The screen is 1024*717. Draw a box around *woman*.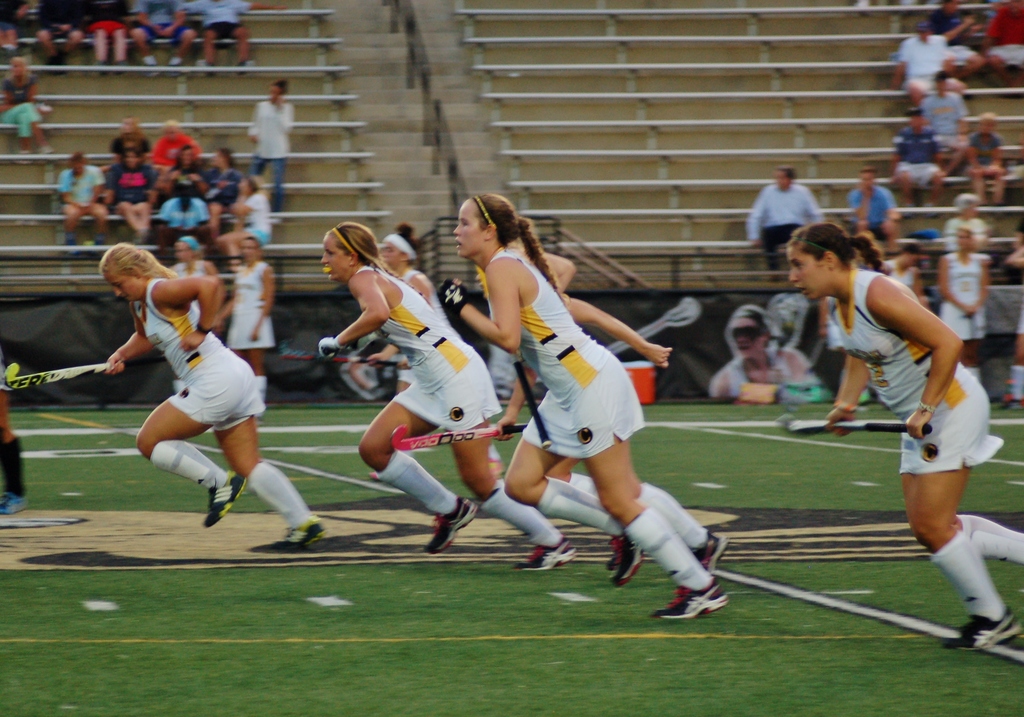
left=220, top=242, right=273, bottom=402.
